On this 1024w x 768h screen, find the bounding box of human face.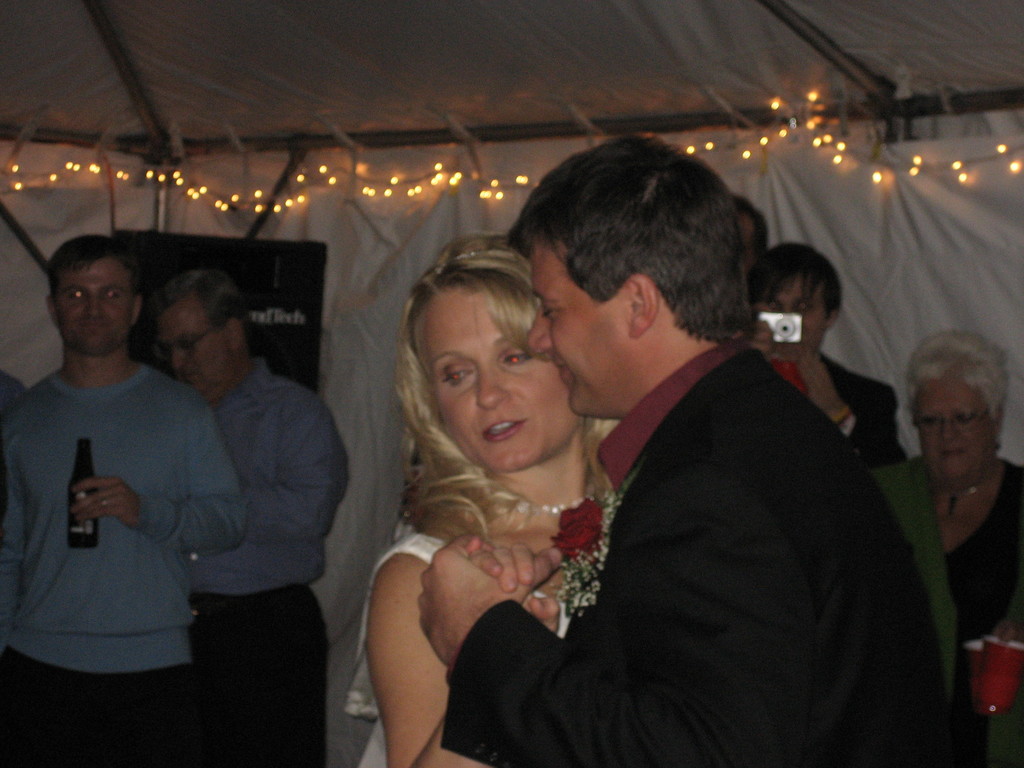
Bounding box: {"left": 759, "top": 275, "right": 831, "bottom": 356}.
